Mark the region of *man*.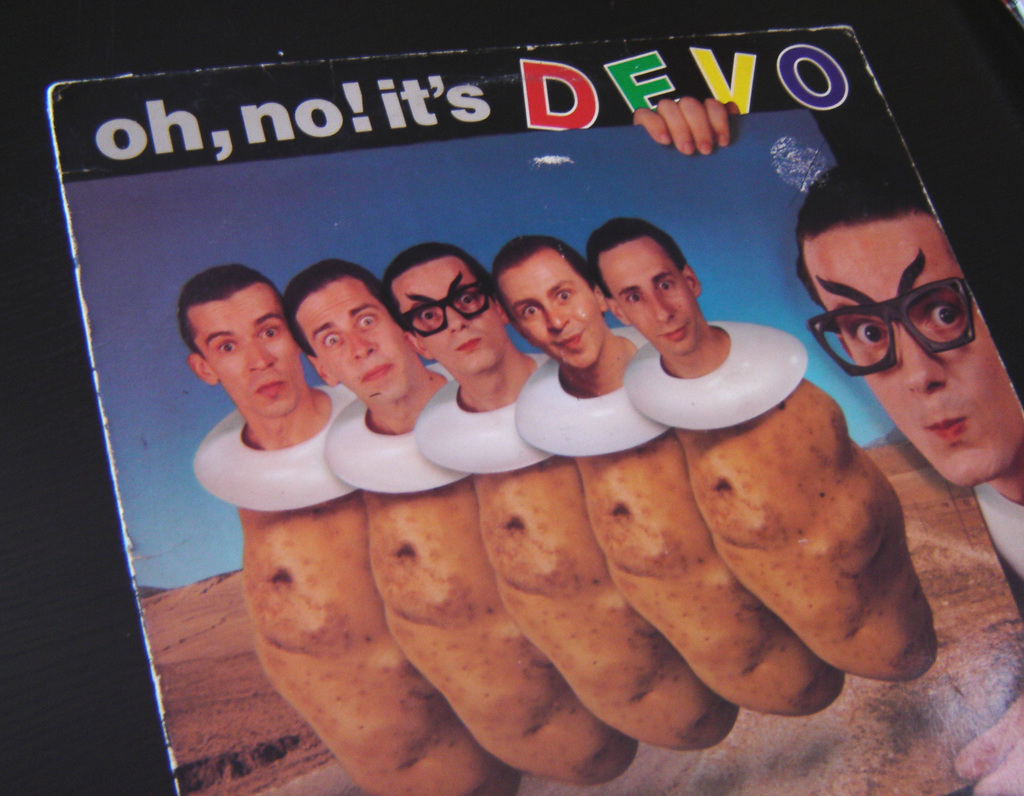
Region: x1=378 y1=240 x2=546 y2=409.
